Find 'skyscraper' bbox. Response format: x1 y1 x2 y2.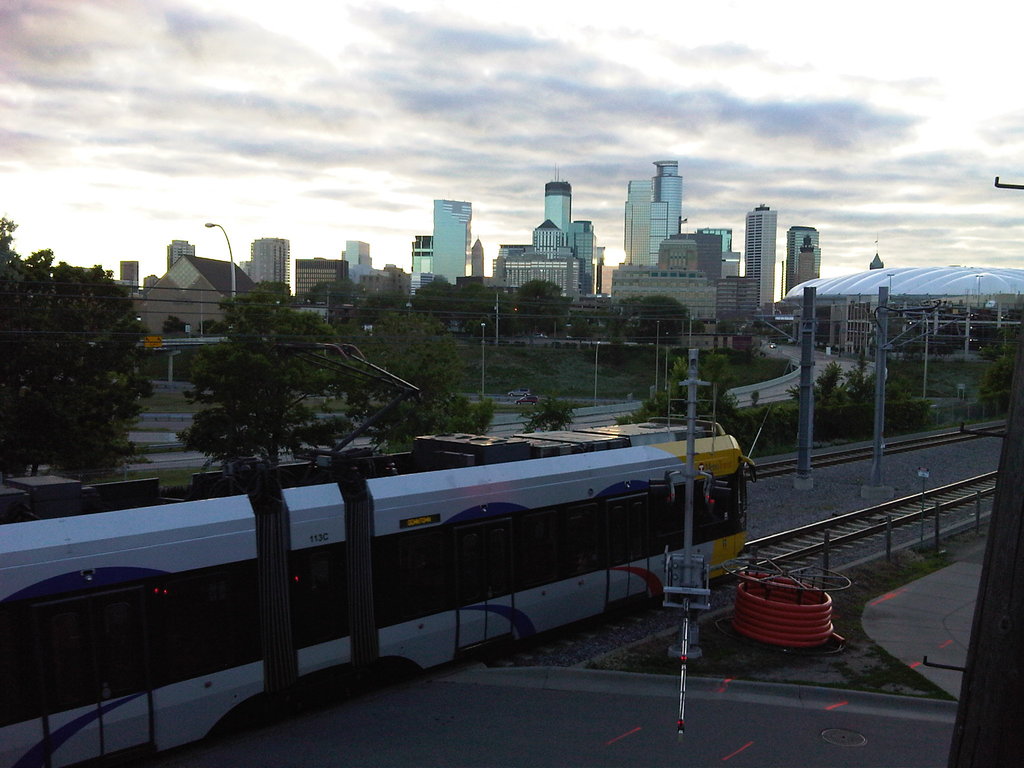
781 225 829 300.
